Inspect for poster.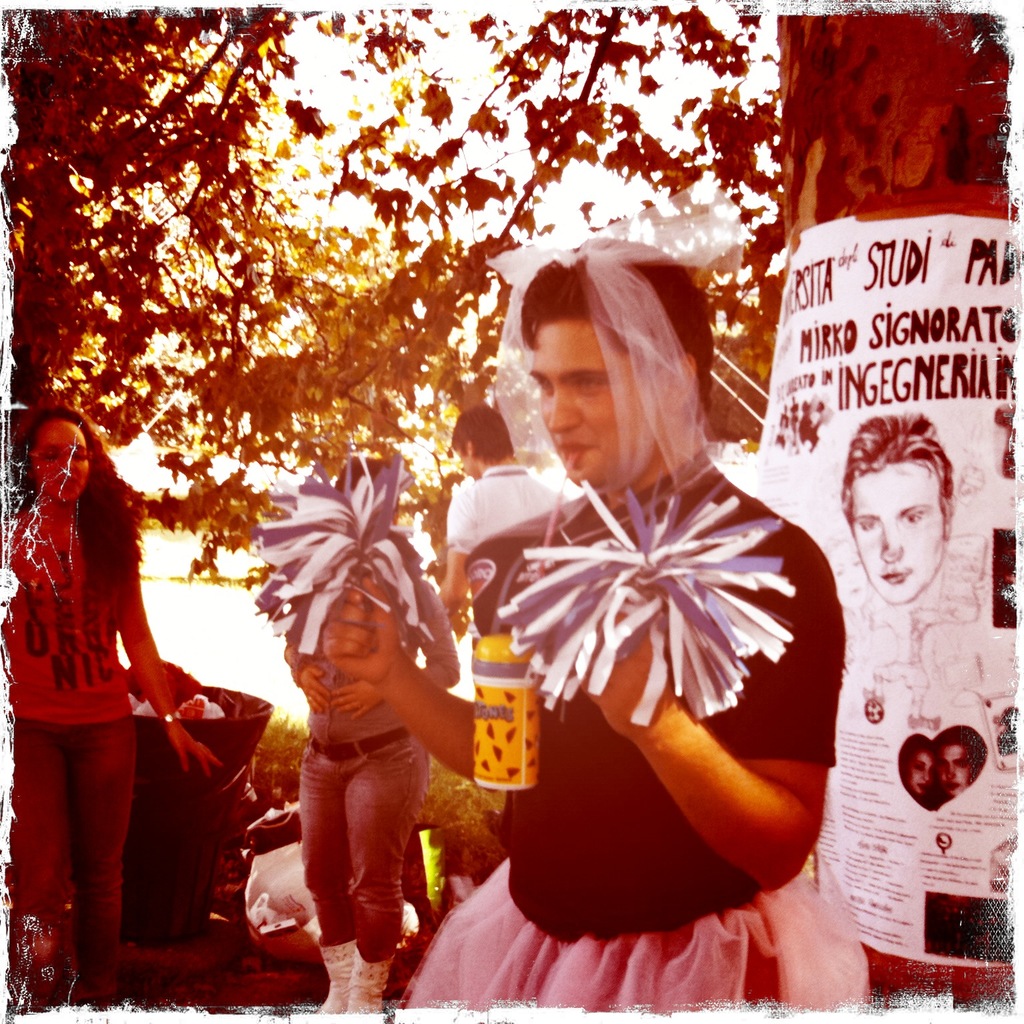
Inspection: {"left": 0, "top": 0, "right": 1023, "bottom": 1023}.
